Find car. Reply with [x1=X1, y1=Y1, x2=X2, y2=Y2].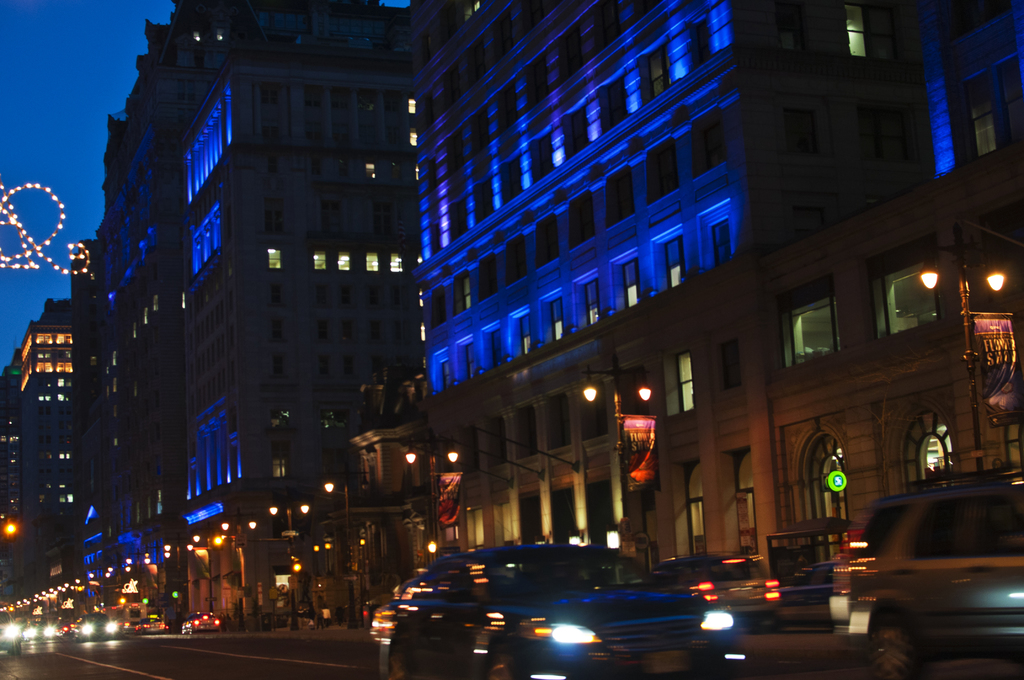
[x1=369, y1=530, x2=732, y2=679].
